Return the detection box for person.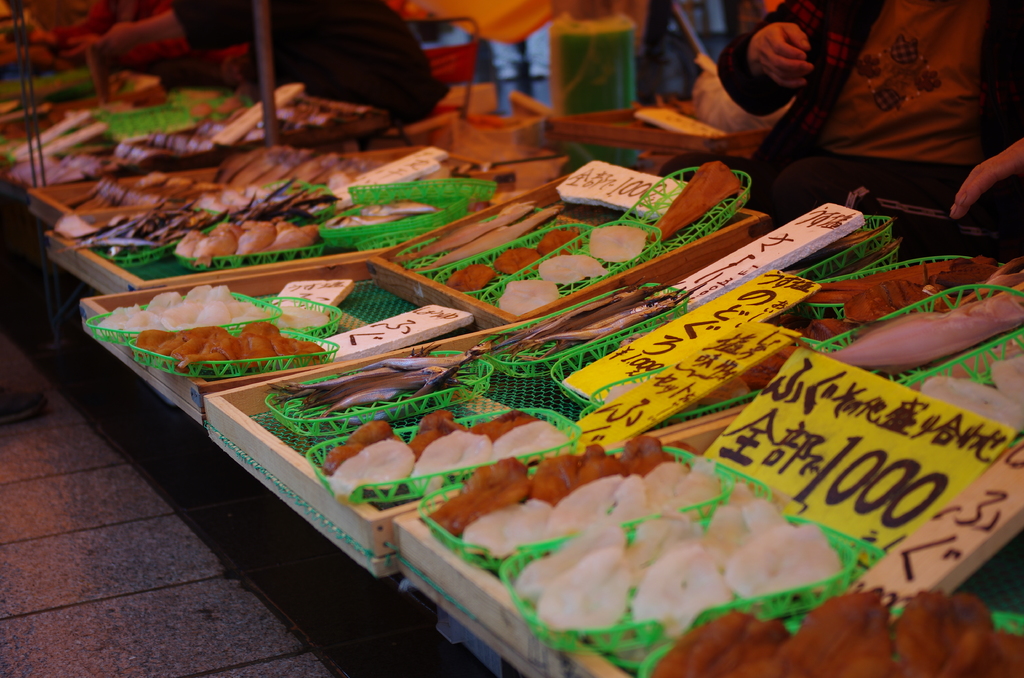
{"left": 658, "top": 3, "right": 986, "bottom": 209}.
